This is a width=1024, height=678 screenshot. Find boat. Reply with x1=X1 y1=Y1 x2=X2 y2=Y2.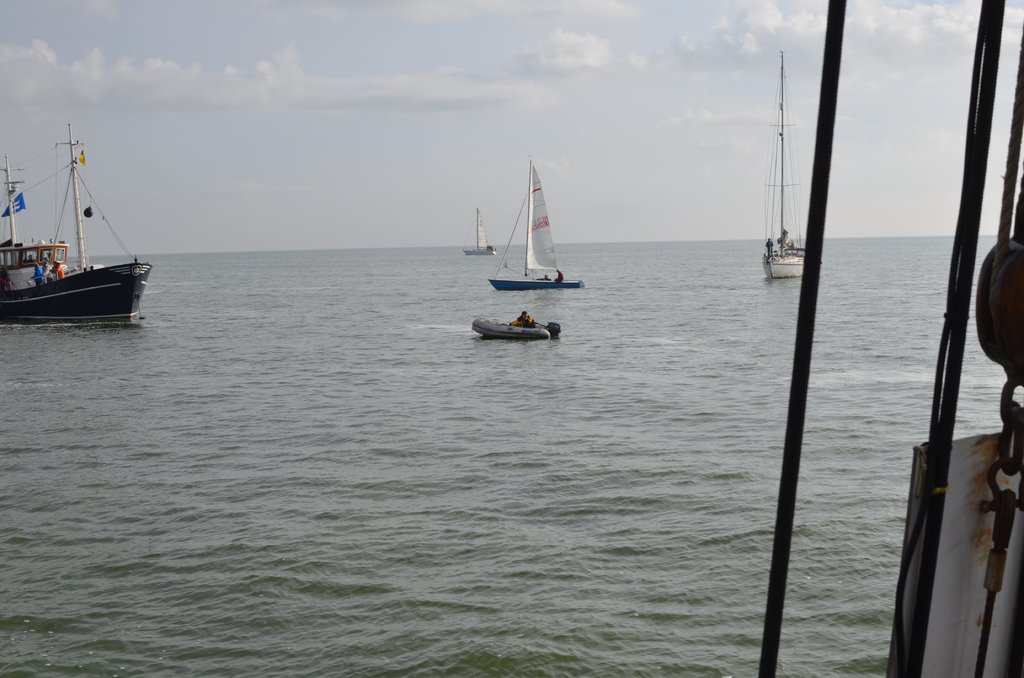
x1=3 y1=131 x2=154 y2=331.
